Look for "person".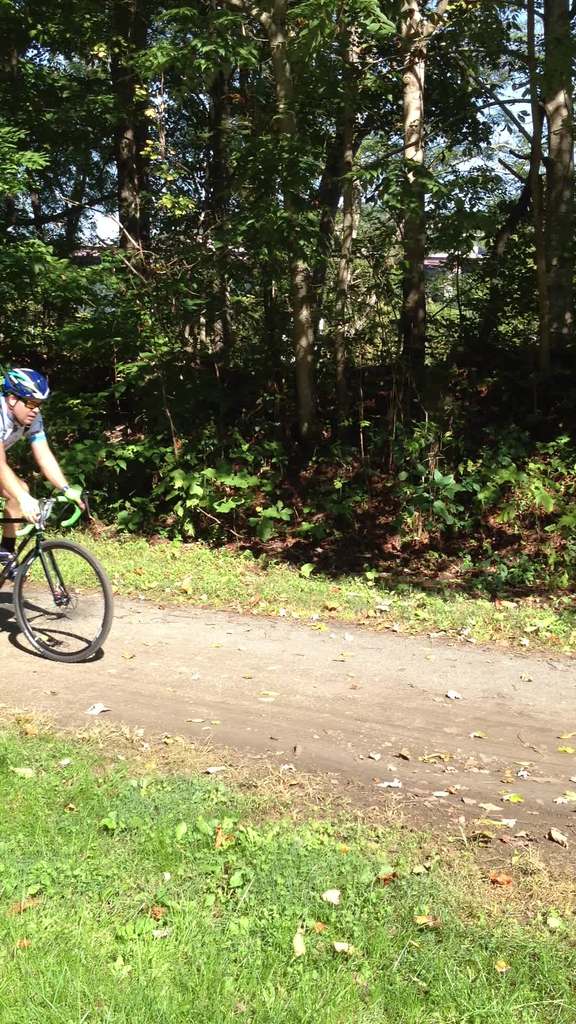
Found: <box>0,366,84,583</box>.
